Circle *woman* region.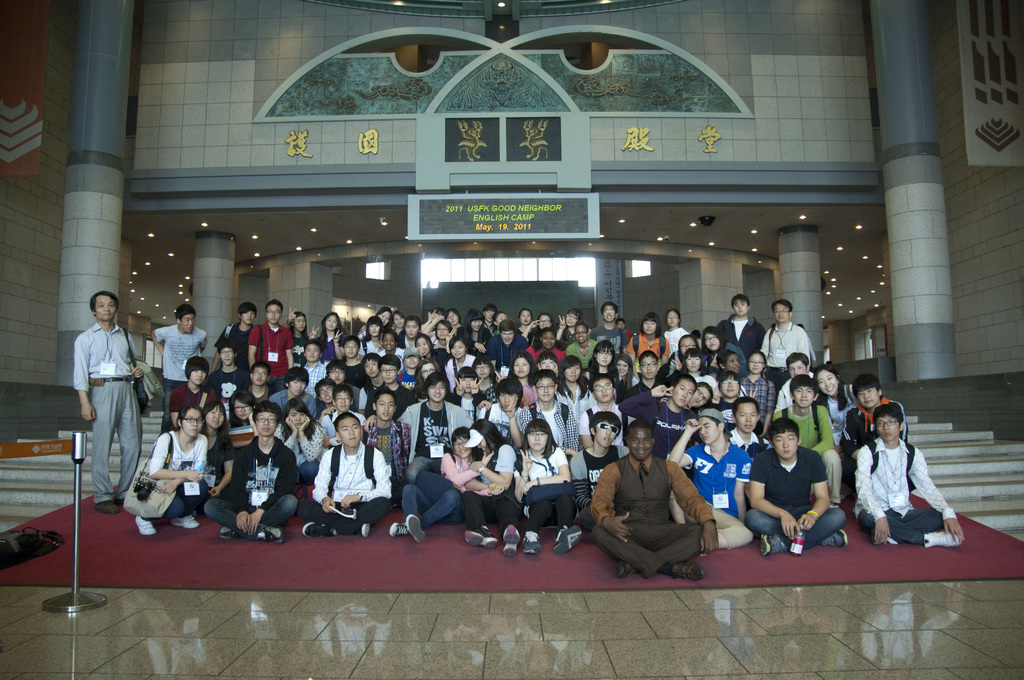
Region: l=357, t=316, r=386, b=354.
